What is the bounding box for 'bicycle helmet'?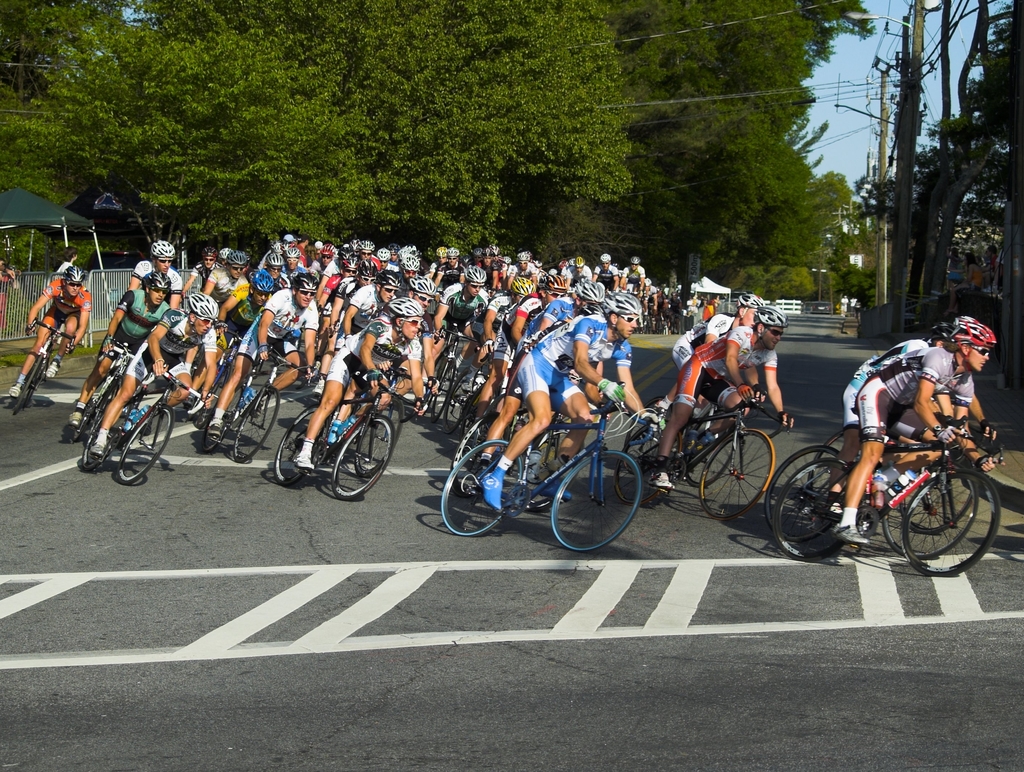
[435,248,445,259].
